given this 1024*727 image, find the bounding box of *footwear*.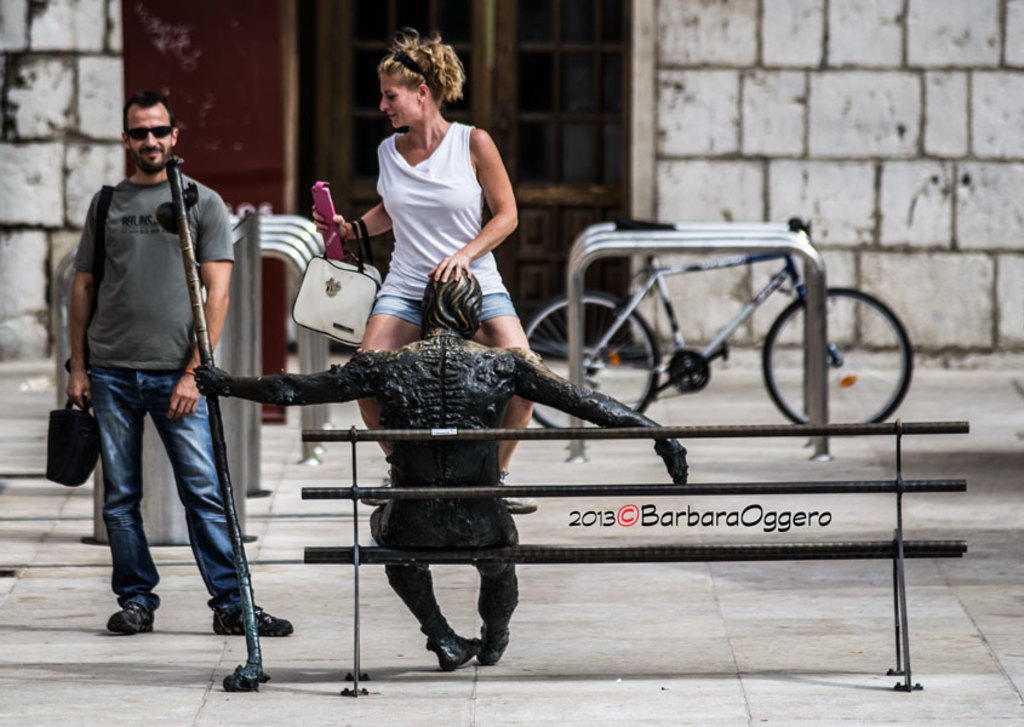
503/480/537/511.
